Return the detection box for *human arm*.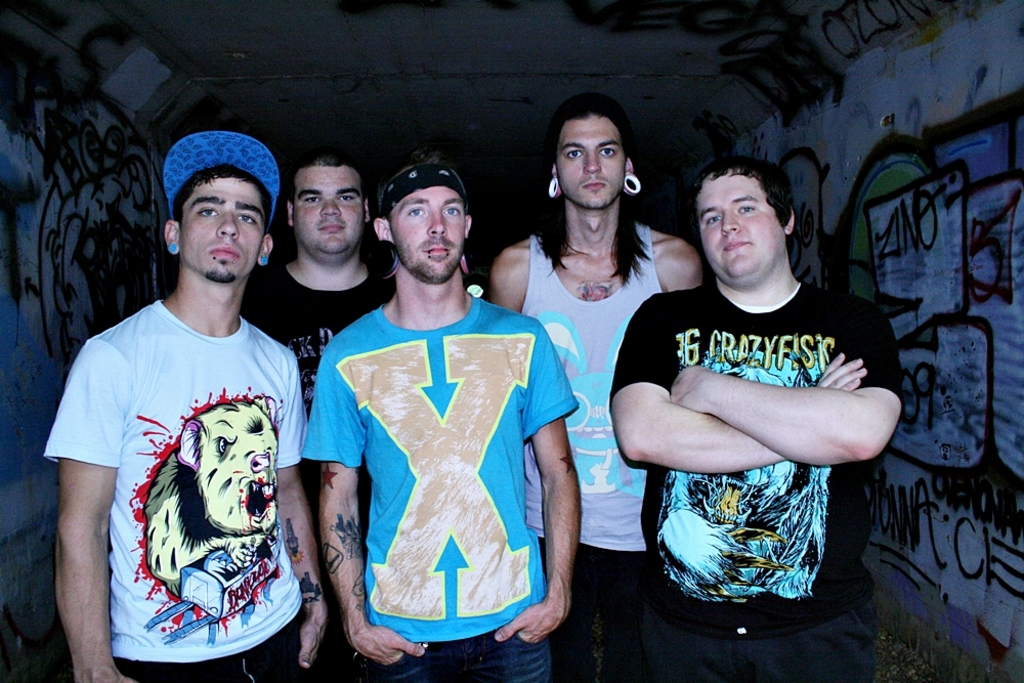
669:247:706:292.
